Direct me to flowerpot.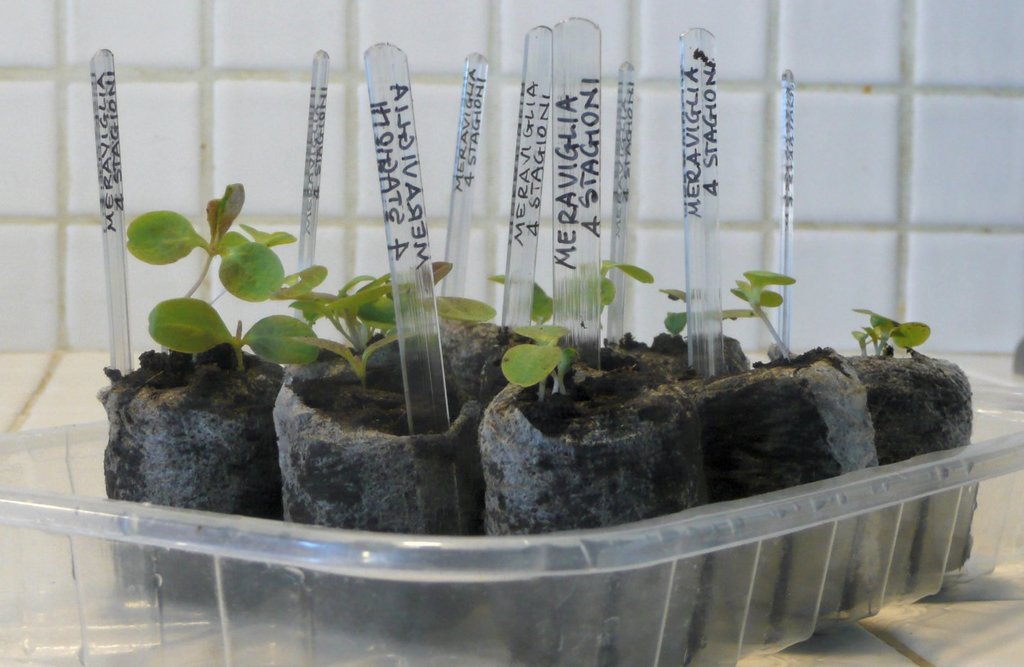
Direction: l=279, t=351, r=483, b=543.
